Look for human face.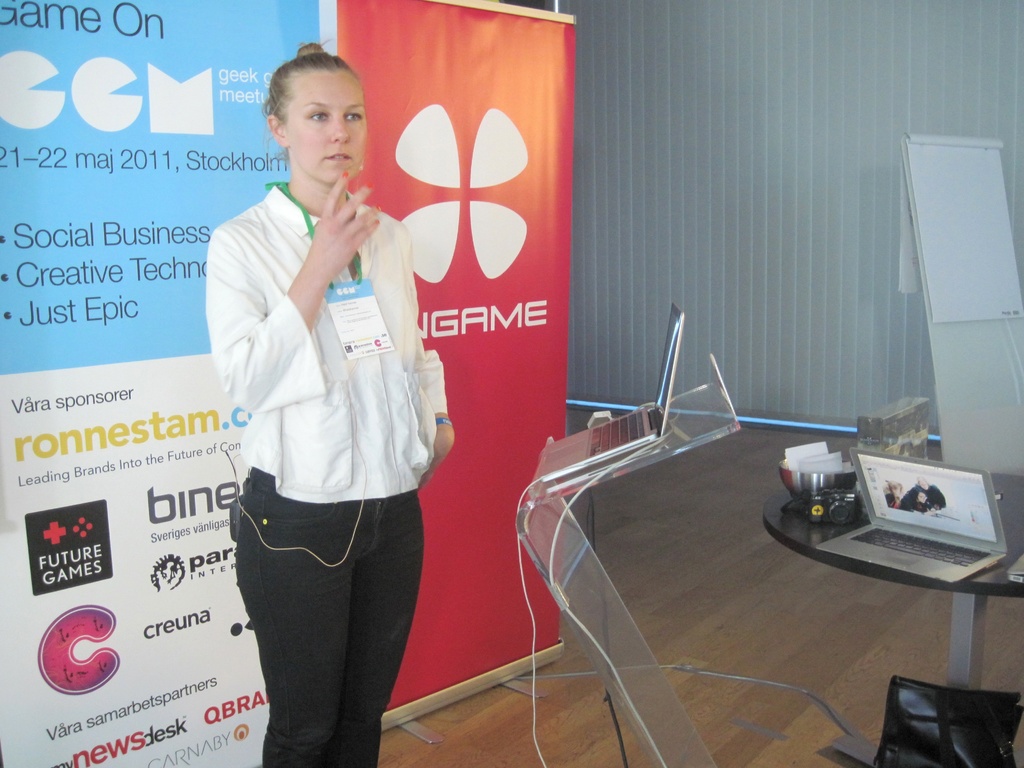
Found: crop(287, 71, 370, 188).
